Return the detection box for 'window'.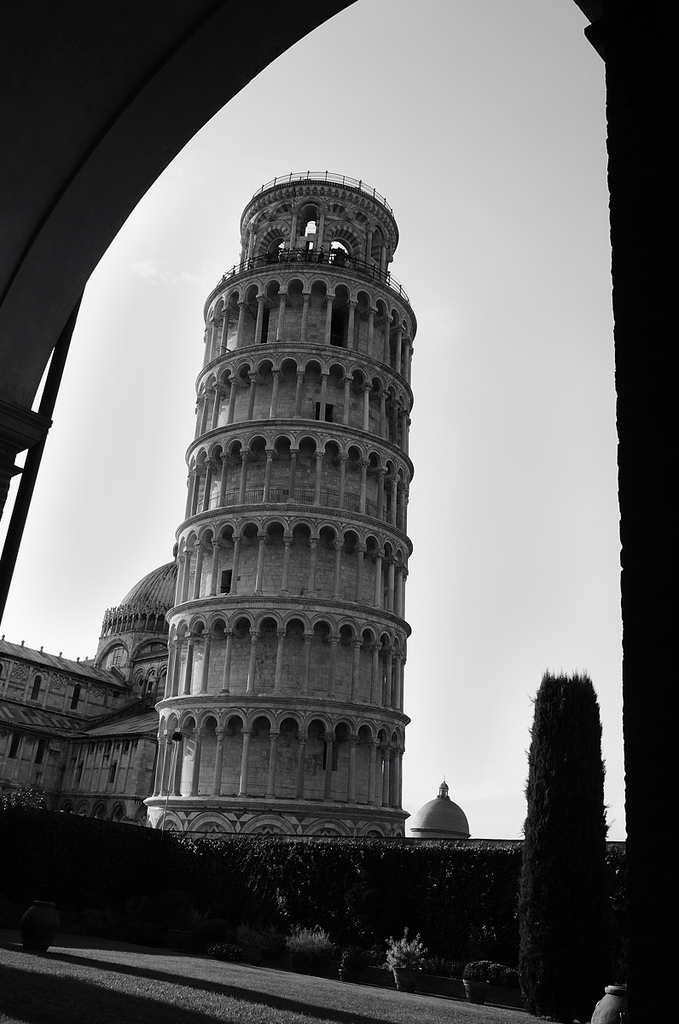
[left=4, top=719, right=22, bottom=762].
